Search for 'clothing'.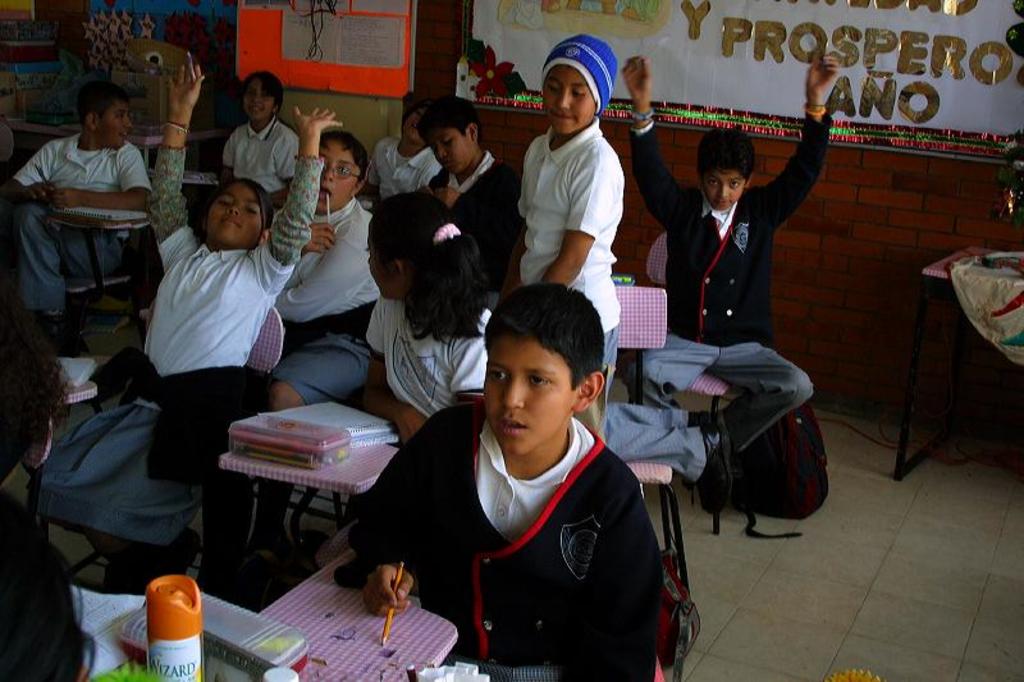
Found at 361, 302, 489, 417.
